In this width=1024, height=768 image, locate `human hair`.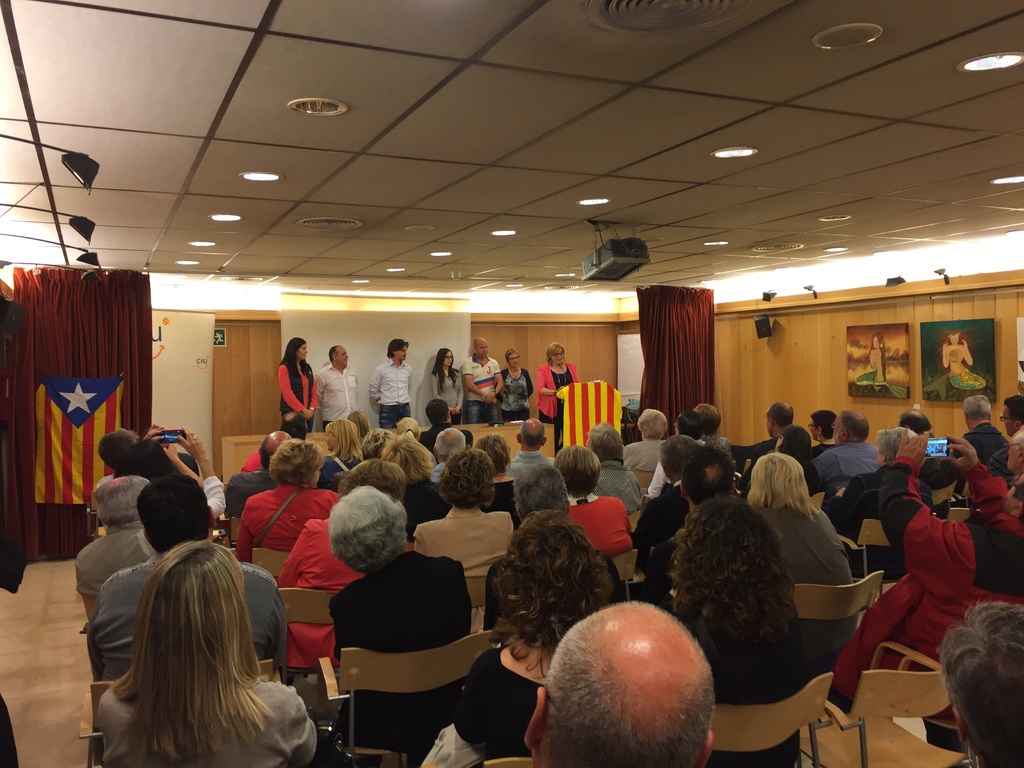
Bounding box: 520 465 575 516.
